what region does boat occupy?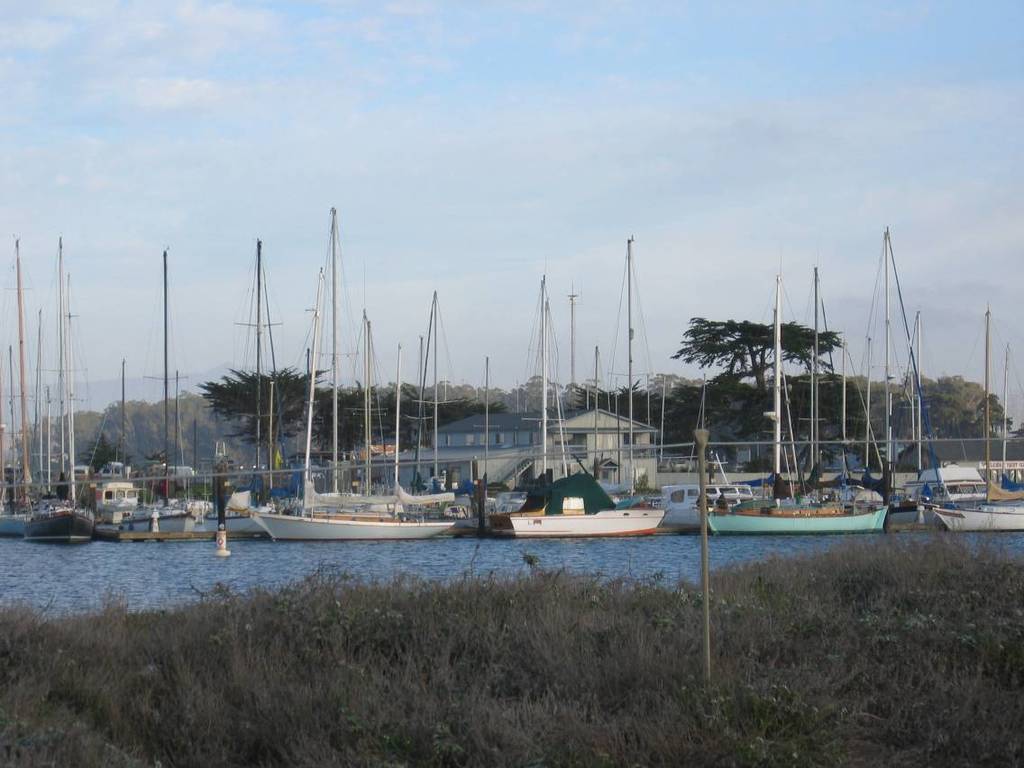
crop(224, 378, 284, 537).
